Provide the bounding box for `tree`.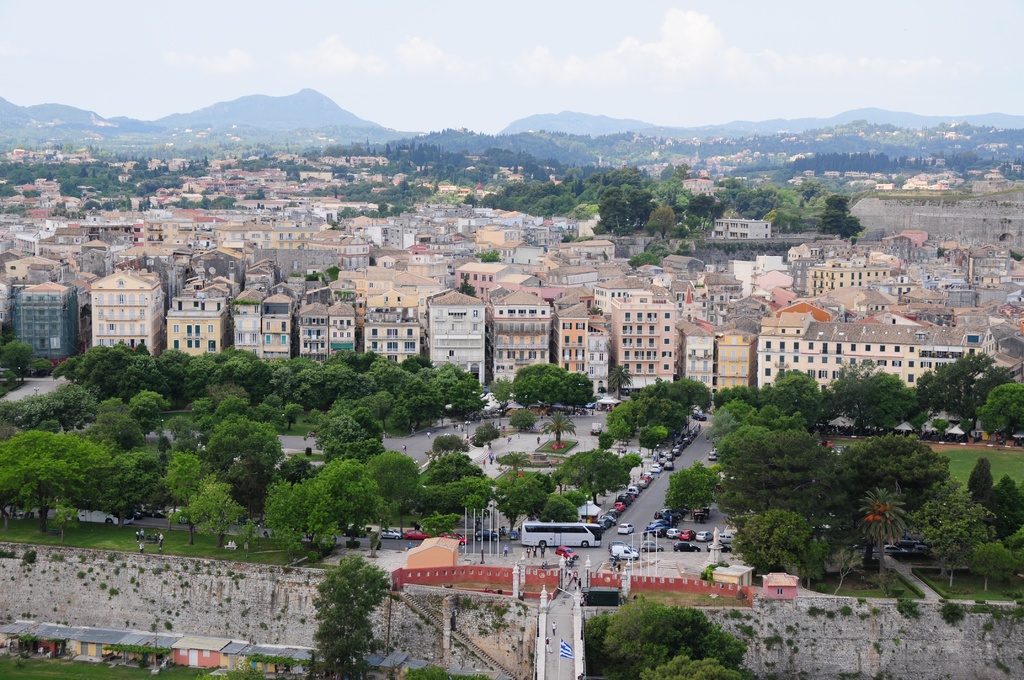
pyautogui.locateOnScreen(217, 396, 242, 421).
